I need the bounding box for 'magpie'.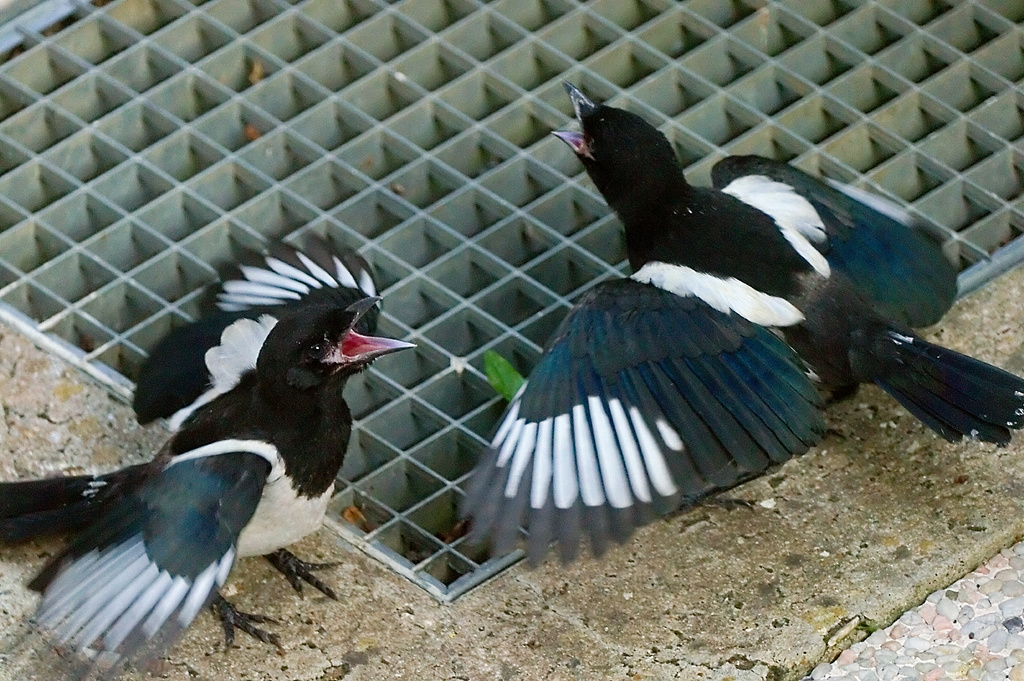
Here it is: detection(0, 240, 422, 680).
